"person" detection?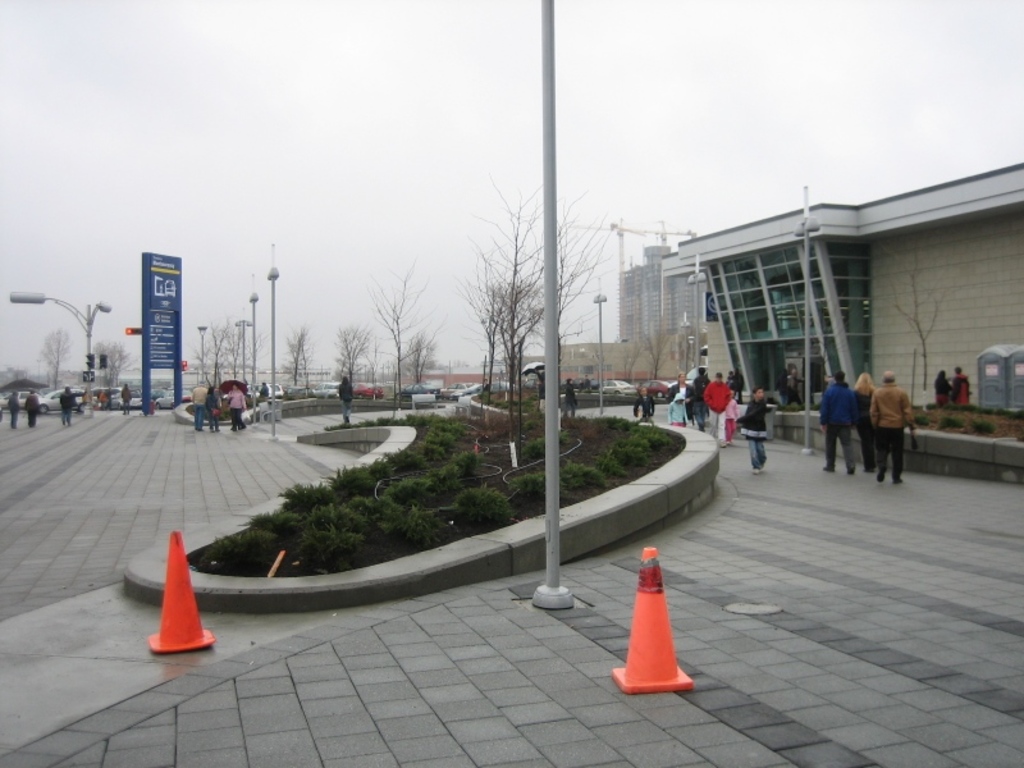
<bbox>870, 370, 916, 486</bbox>
